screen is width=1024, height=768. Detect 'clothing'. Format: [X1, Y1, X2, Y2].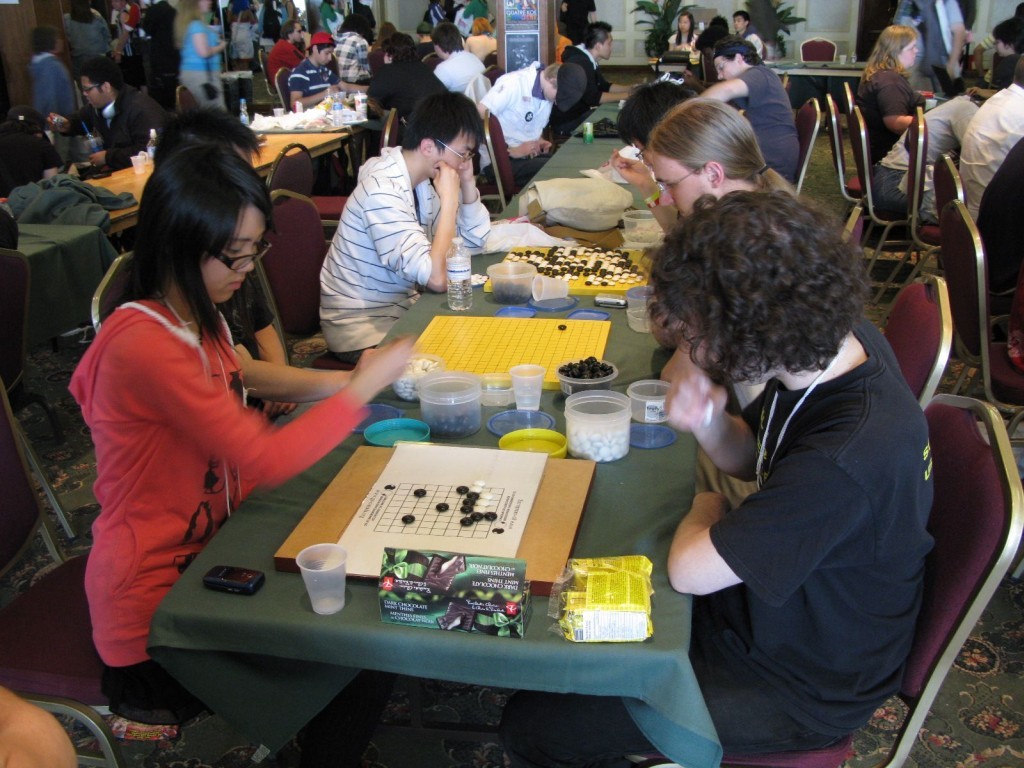
[187, 74, 223, 111].
